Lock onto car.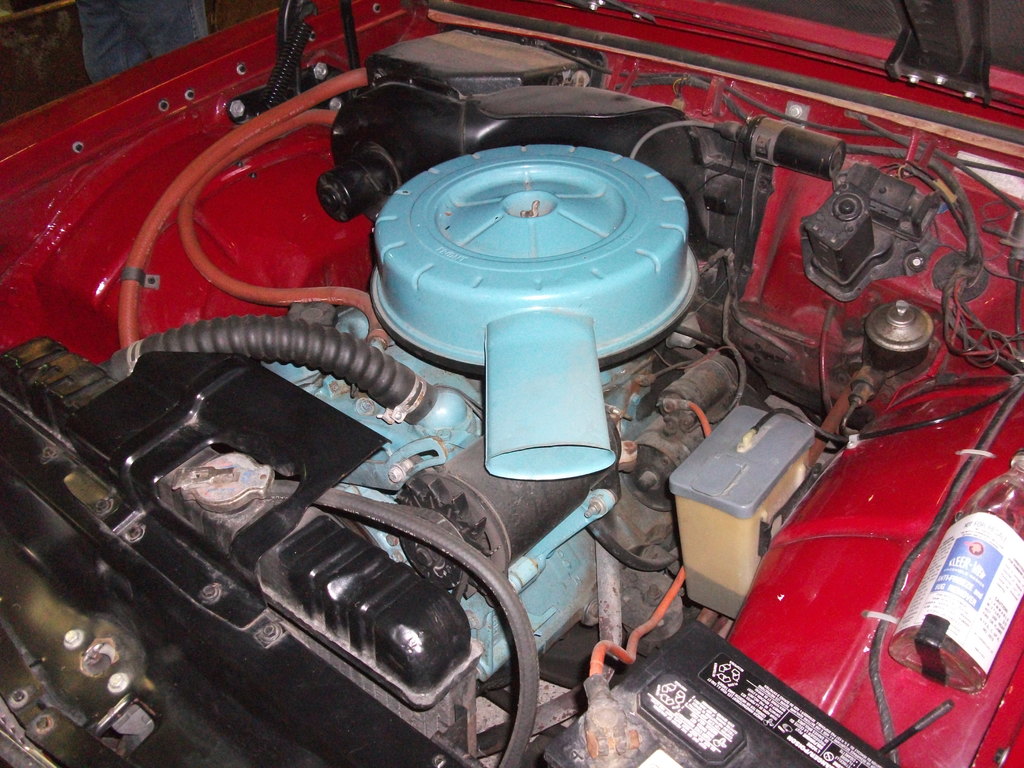
Locked: (x1=0, y1=0, x2=1023, y2=762).
